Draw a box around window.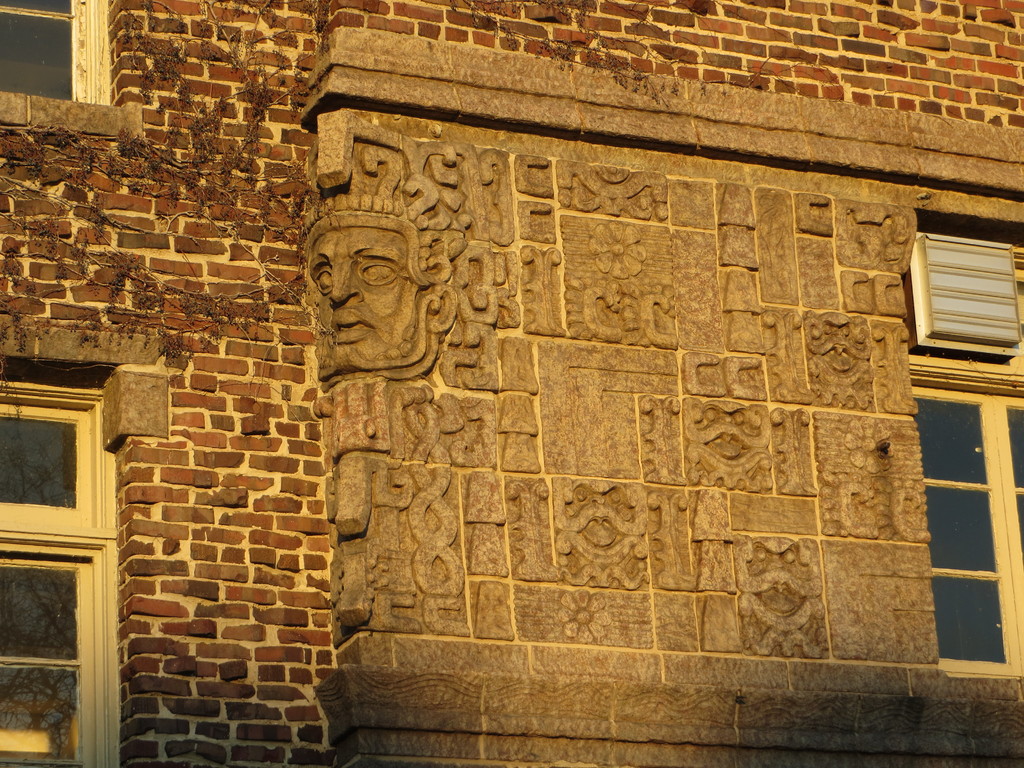
crop(0, 390, 113, 767).
